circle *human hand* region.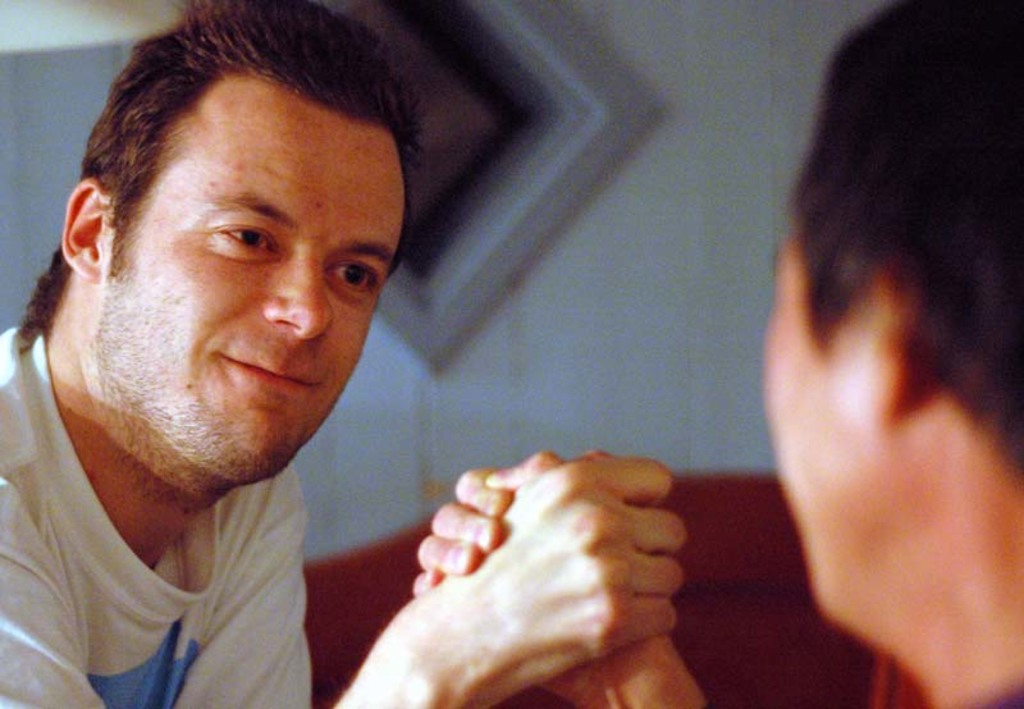
Region: box=[410, 453, 678, 708].
